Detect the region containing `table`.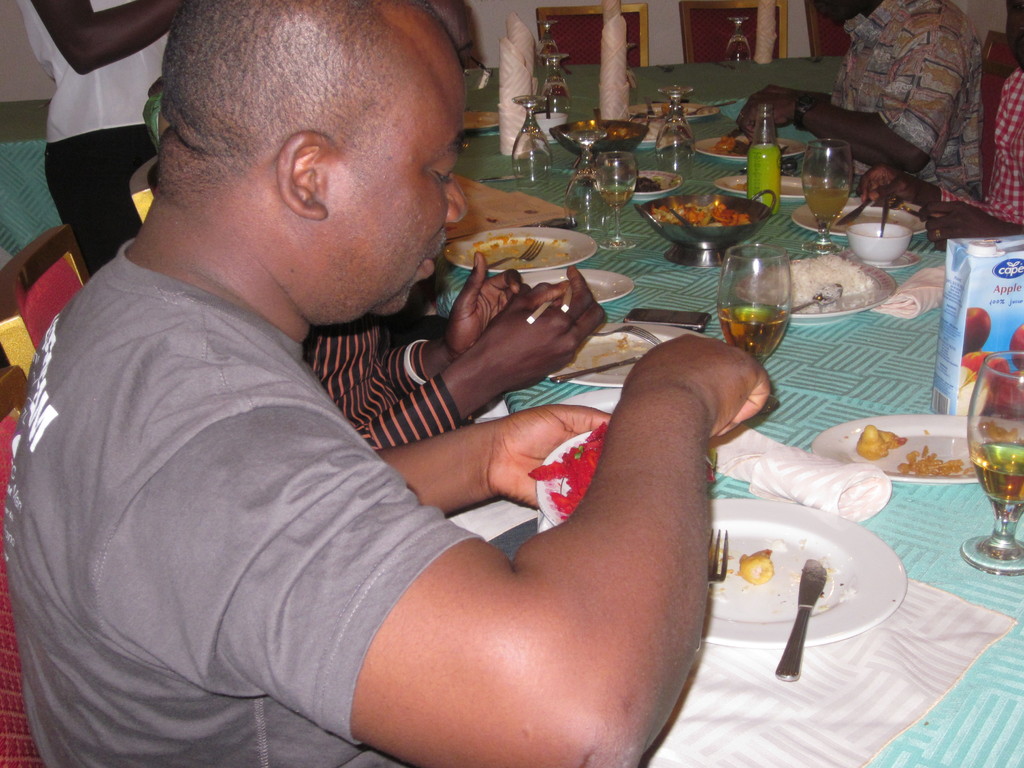
detection(434, 53, 1023, 767).
